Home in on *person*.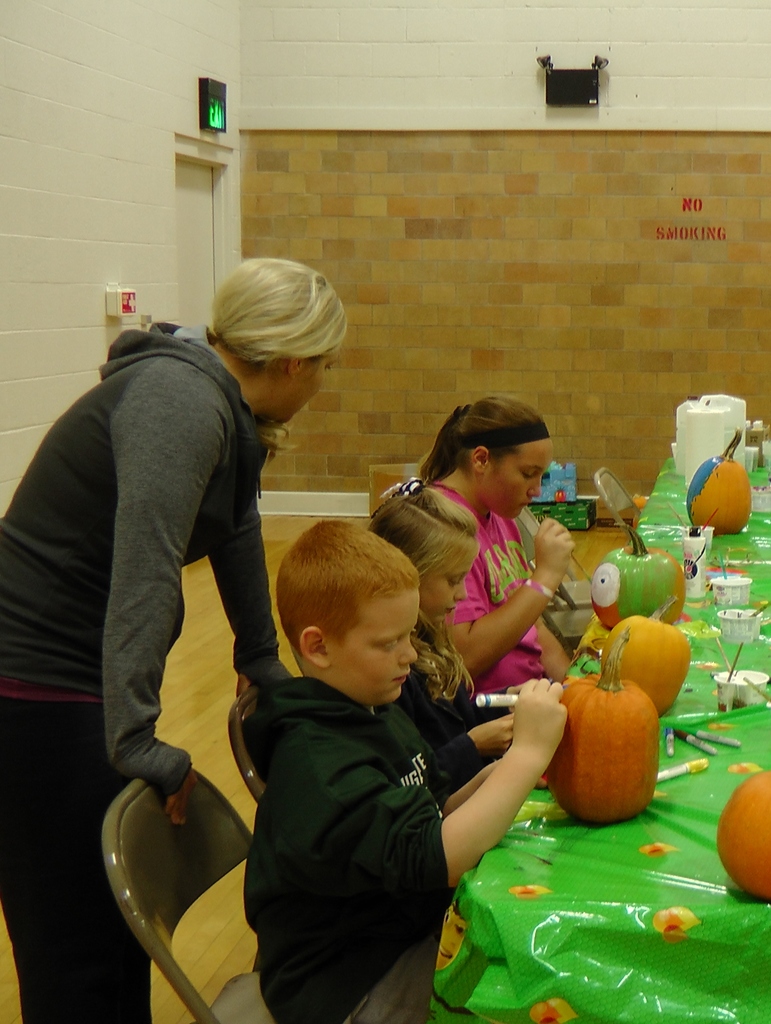
Homed in at <region>32, 253, 329, 927</region>.
